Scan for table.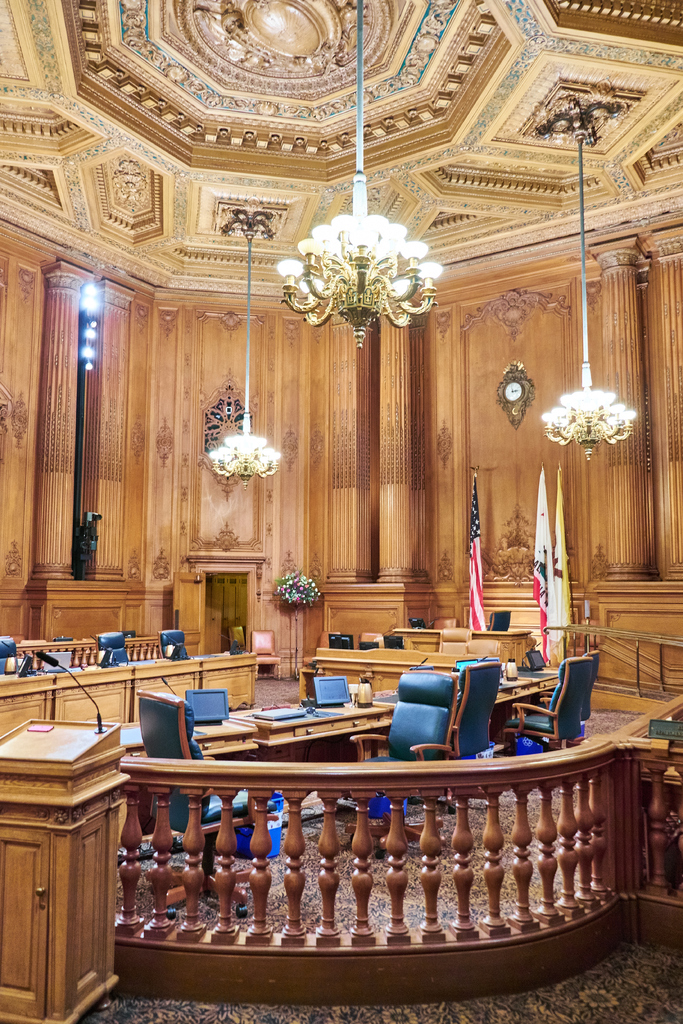
Scan result: 40:665:135:723.
